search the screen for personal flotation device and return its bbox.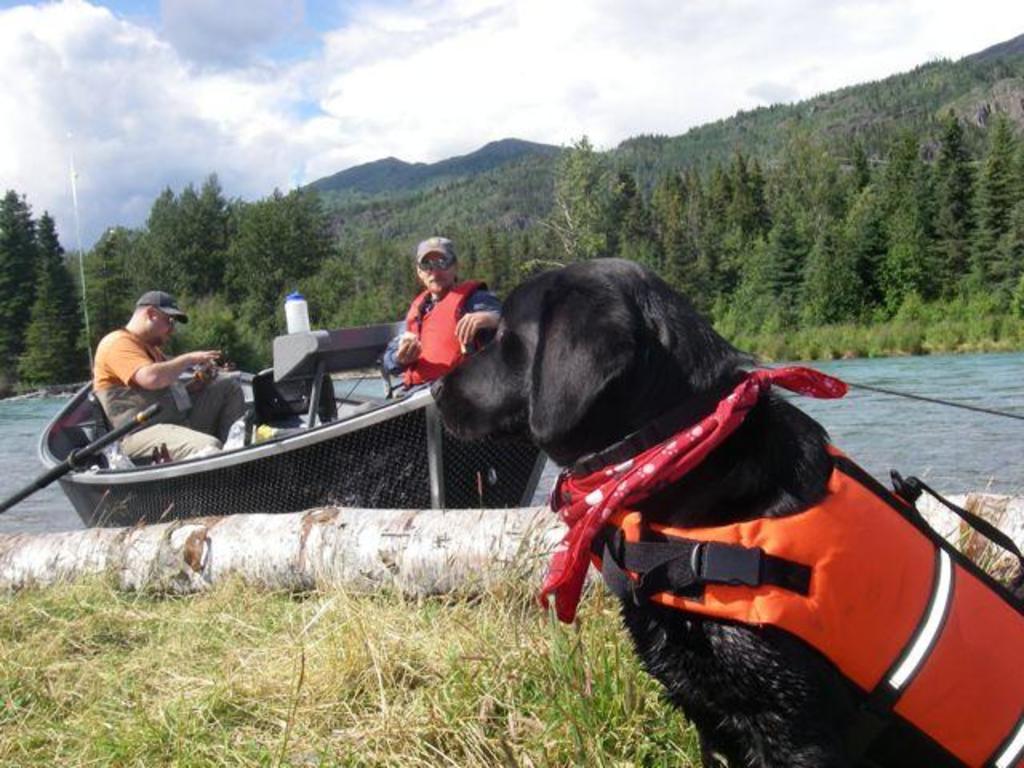
Found: crop(398, 282, 488, 384).
